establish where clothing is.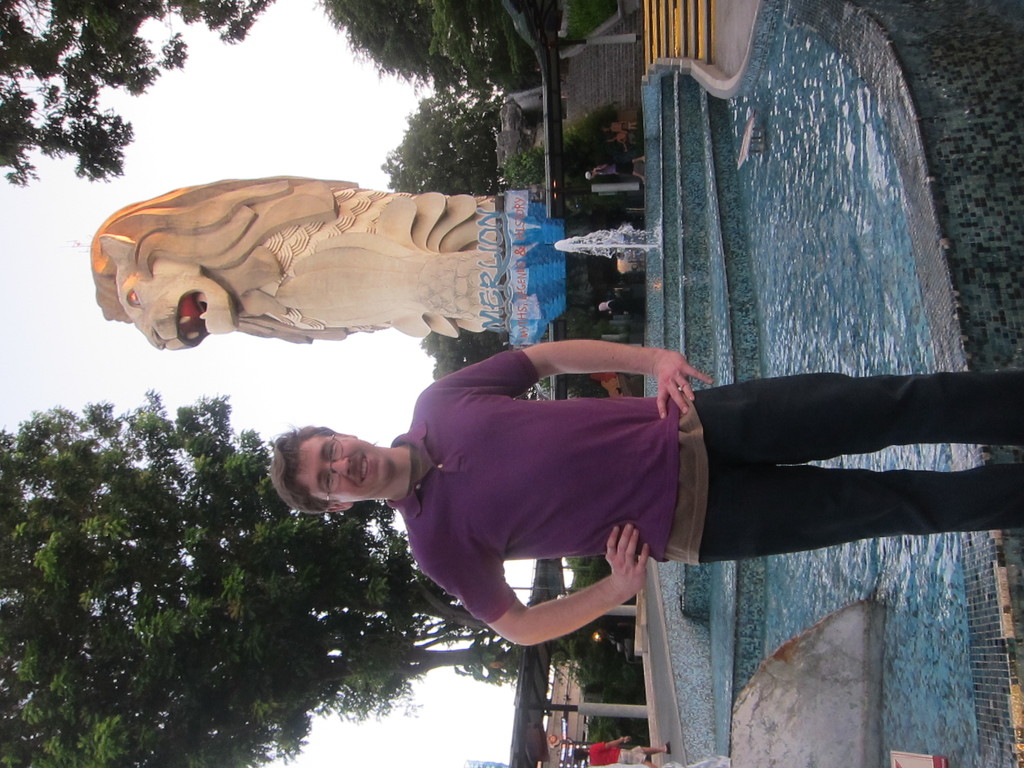
Established at [x1=591, y1=742, x2=658, y2=767].
